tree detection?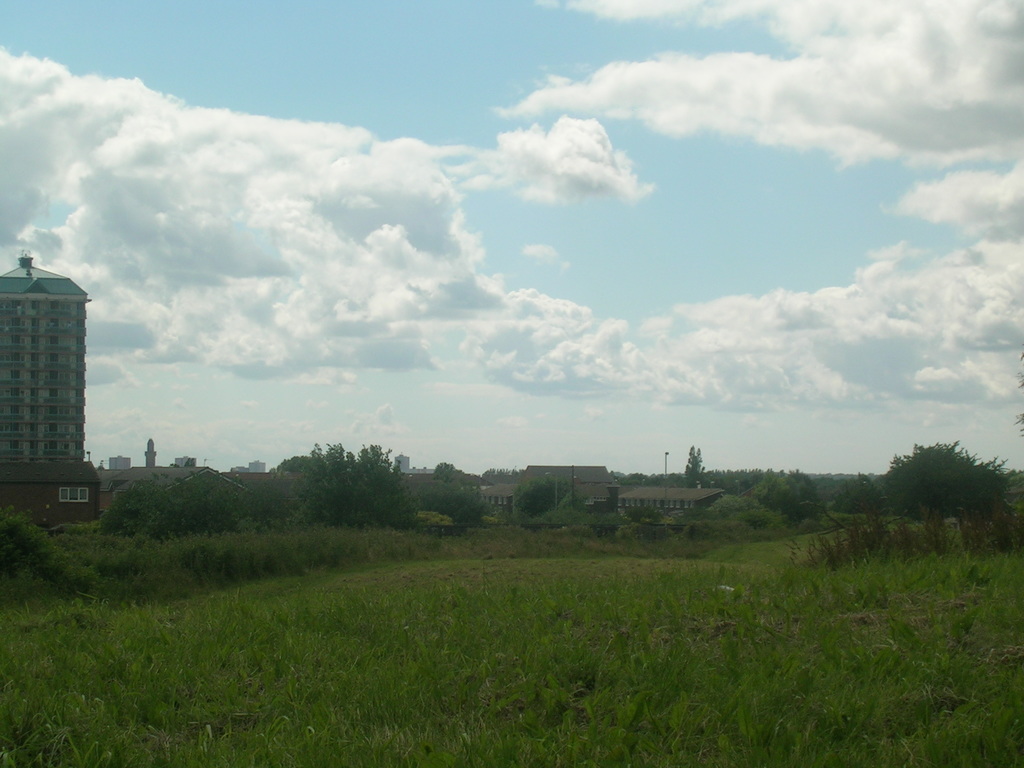
box(710, 458, 764, 492)
